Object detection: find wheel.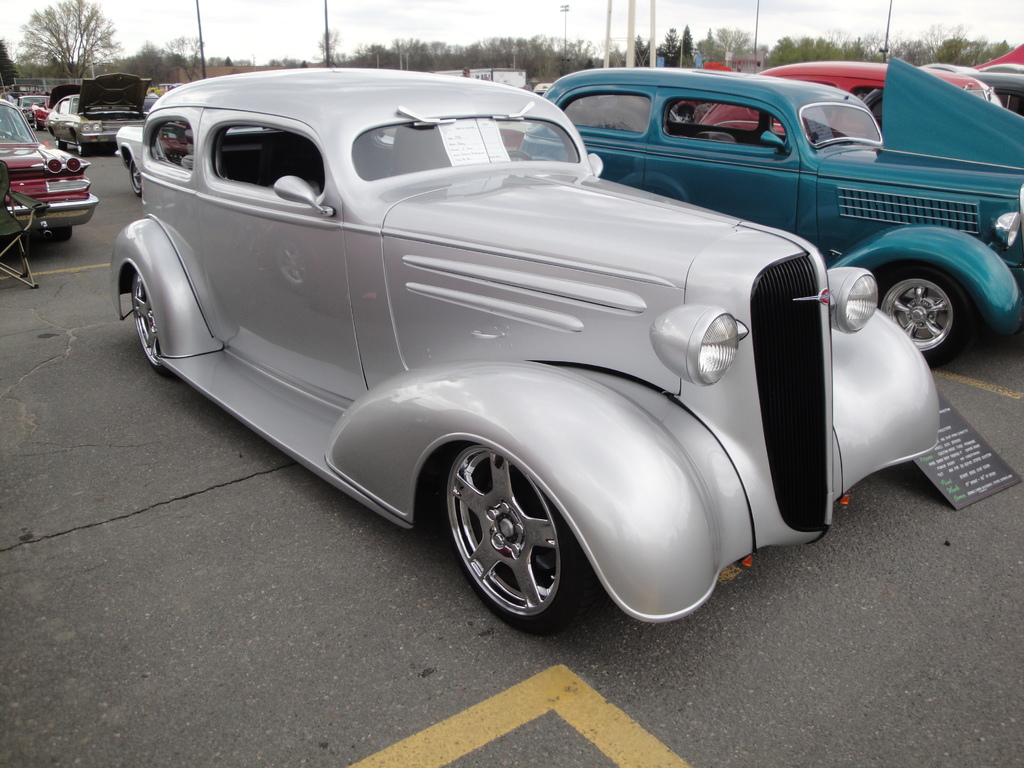
{"x1": 133, "y1": 267, "x2": 173, "y2": 377}.
